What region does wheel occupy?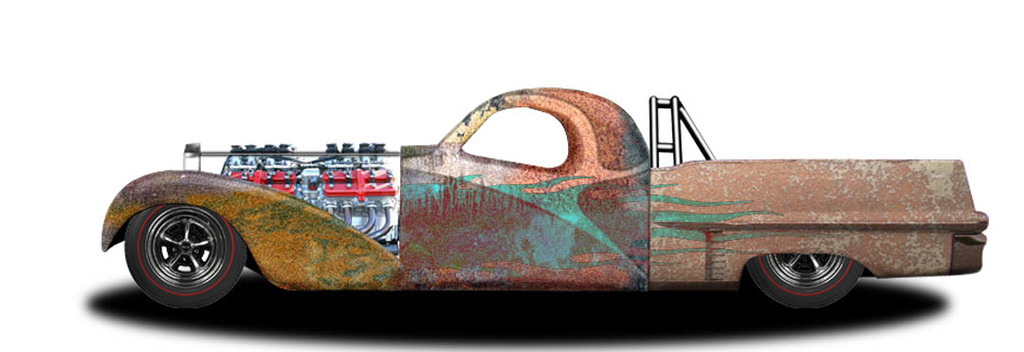
[742,245,862,306].
